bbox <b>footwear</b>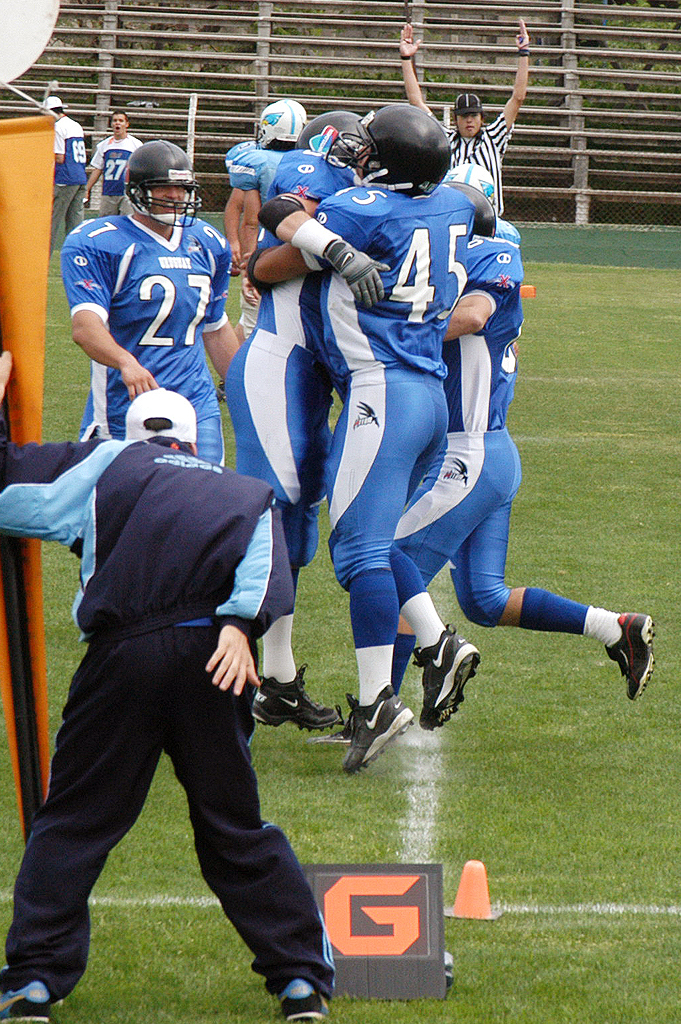
[x1=602, y1=607, x2=666, y2=706]
